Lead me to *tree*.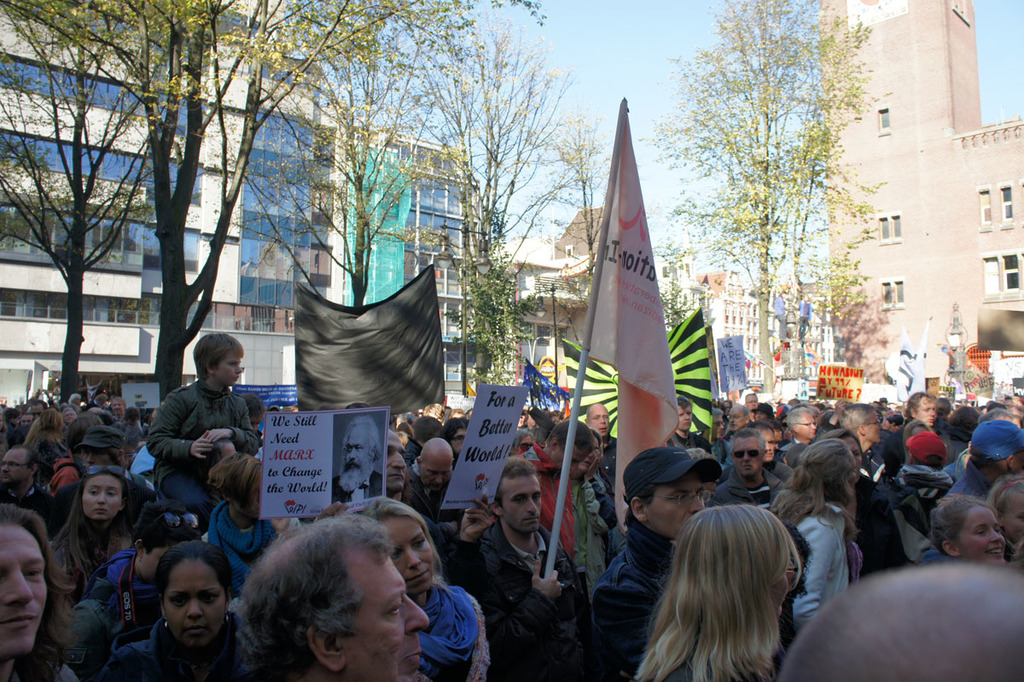
Lead to [left=554, top=128, right=616, bottom=282].
